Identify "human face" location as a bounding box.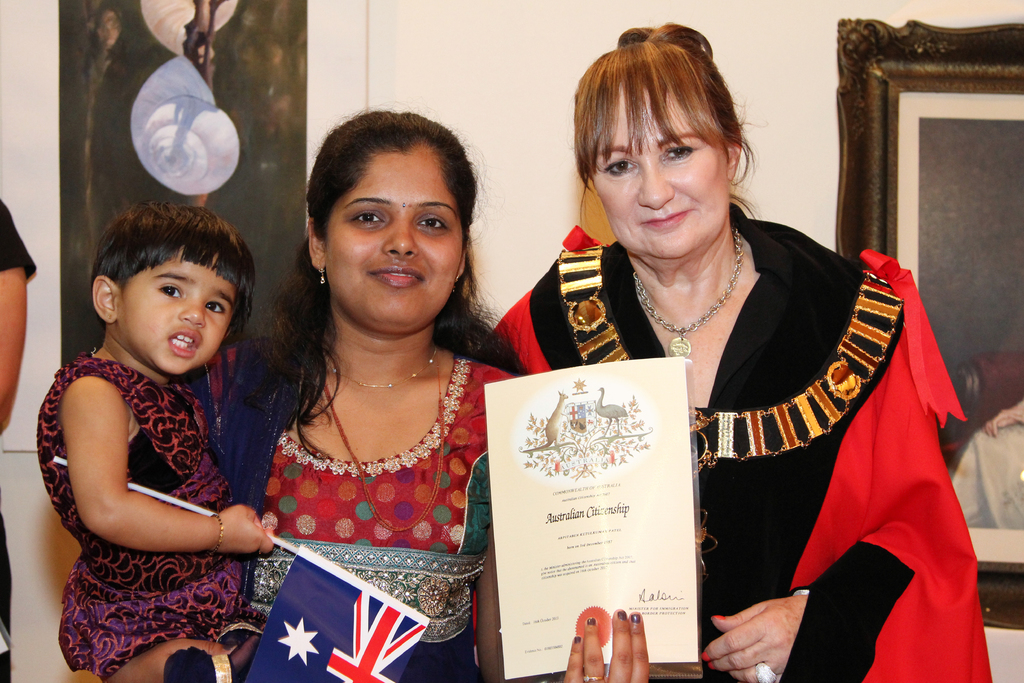
125 265 237 379.
